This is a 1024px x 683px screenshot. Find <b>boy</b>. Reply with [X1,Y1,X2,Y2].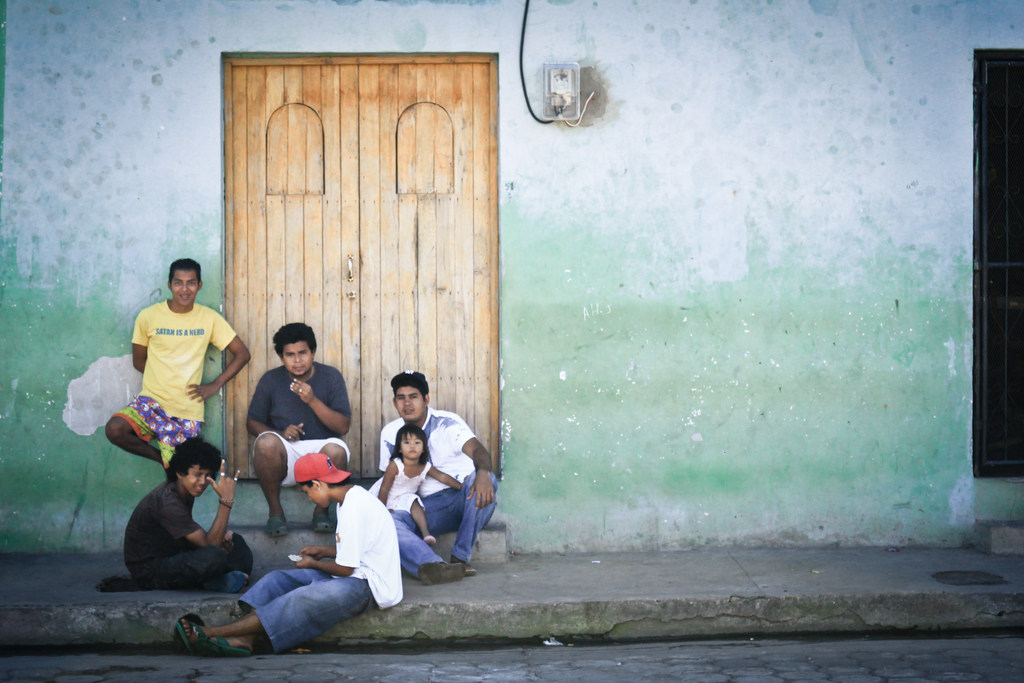
[114,439,265,577].
